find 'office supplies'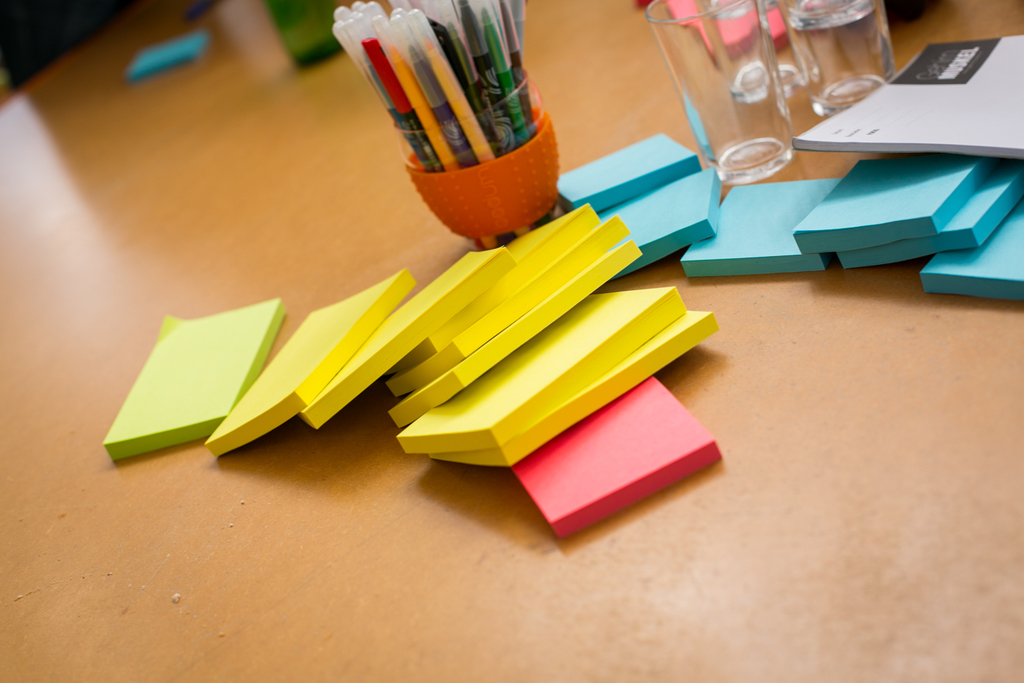
(298, 246, 515, 430)
